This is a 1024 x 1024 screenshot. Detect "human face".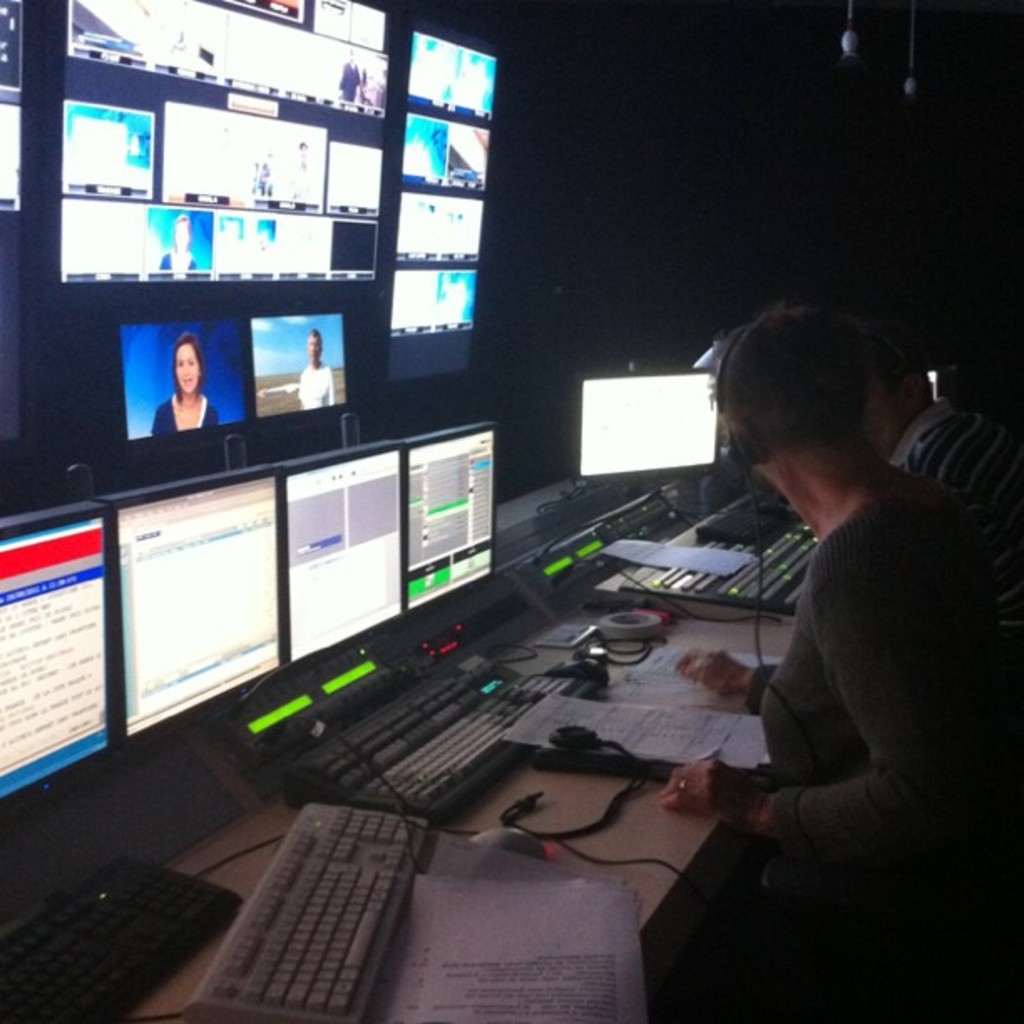
select_region(308, 338, 320, 358).
